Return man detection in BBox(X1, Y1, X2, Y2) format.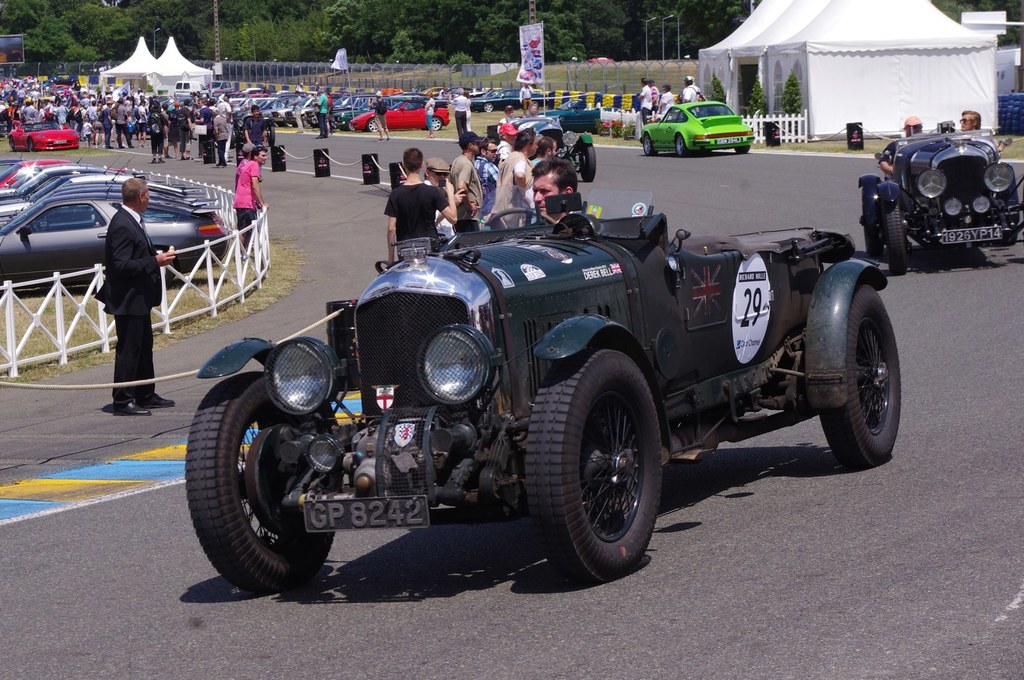
BBox(449, 125, 481, 215).
